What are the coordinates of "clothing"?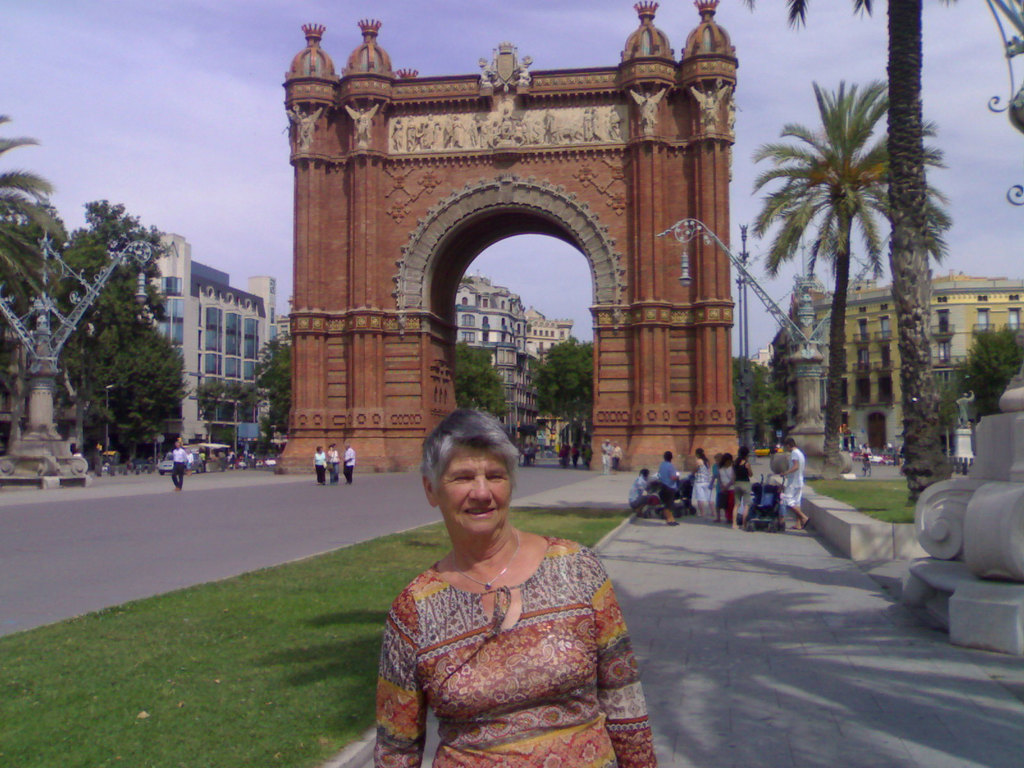
box(170, 448, 186, 488).
